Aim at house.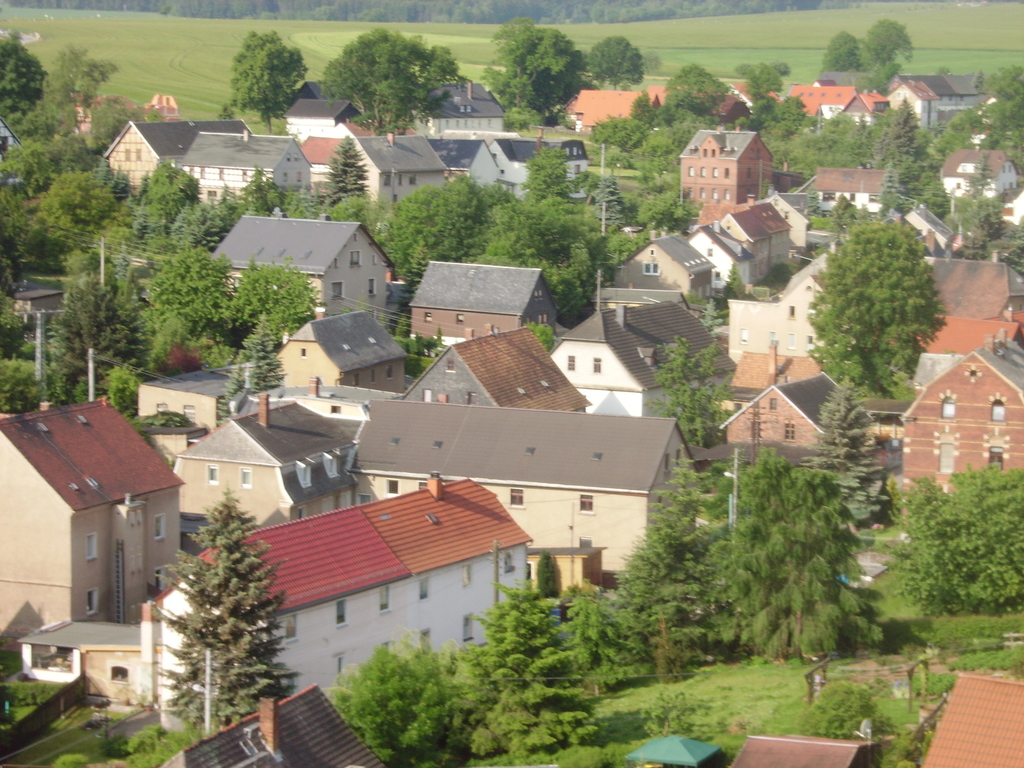
Aimed at x1=947 y1=143 x2=1023 y2=205.
